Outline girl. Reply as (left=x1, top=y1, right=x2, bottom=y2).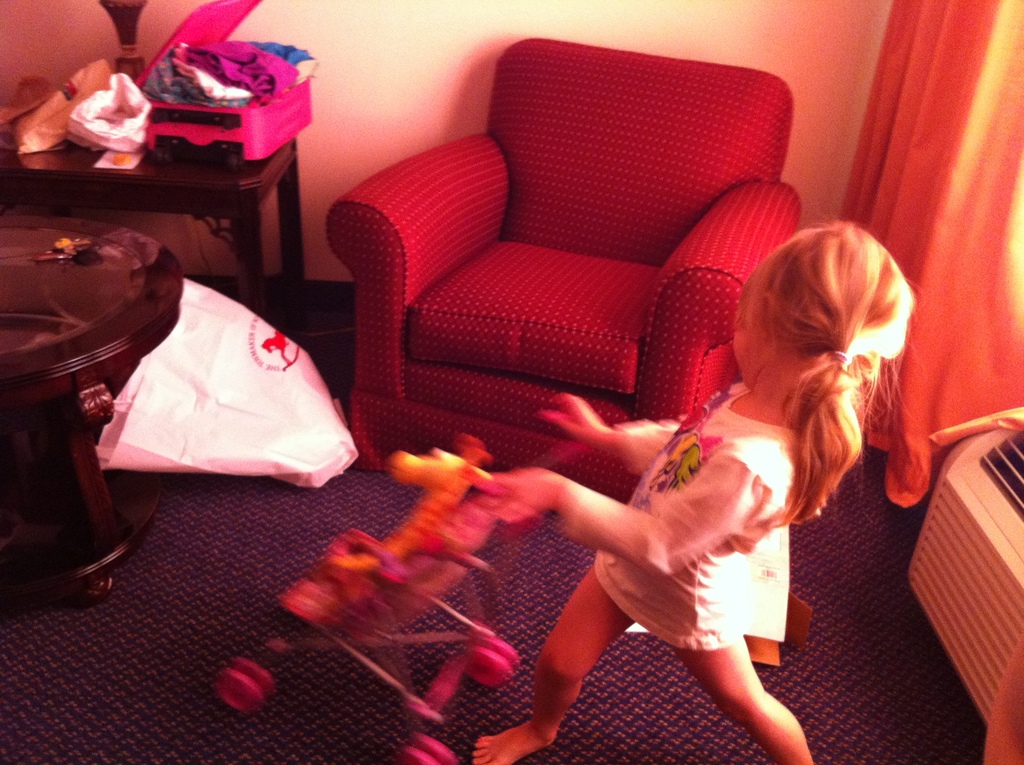
(left=481, top=218, right=905, bottom=764).
